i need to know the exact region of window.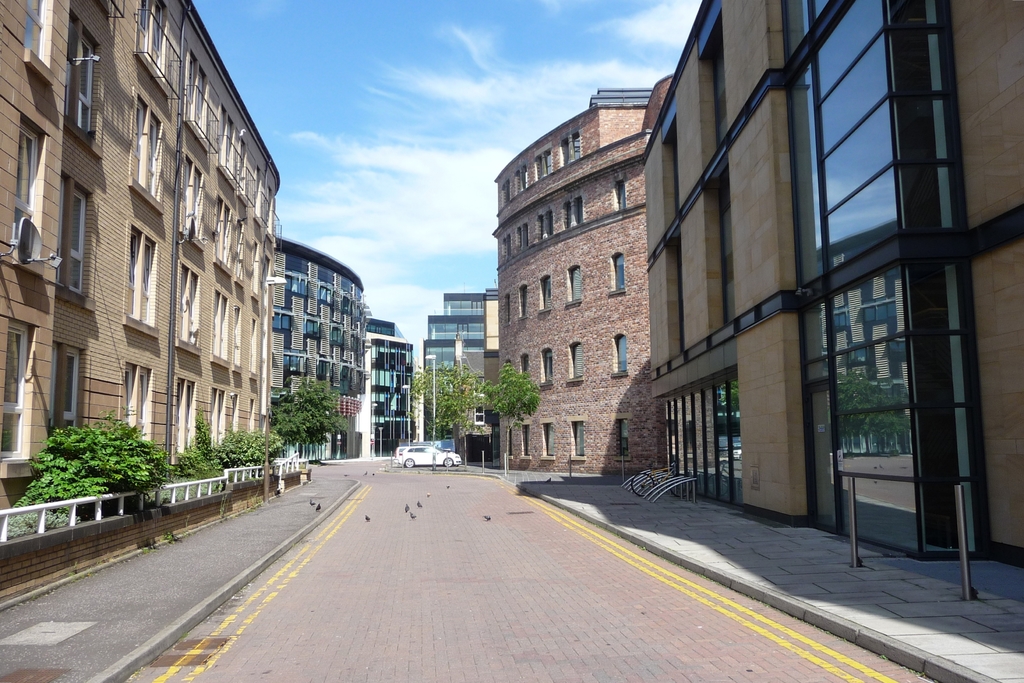
Region: pyautogui.locateOnScreen(564, 342, 582, 384).
